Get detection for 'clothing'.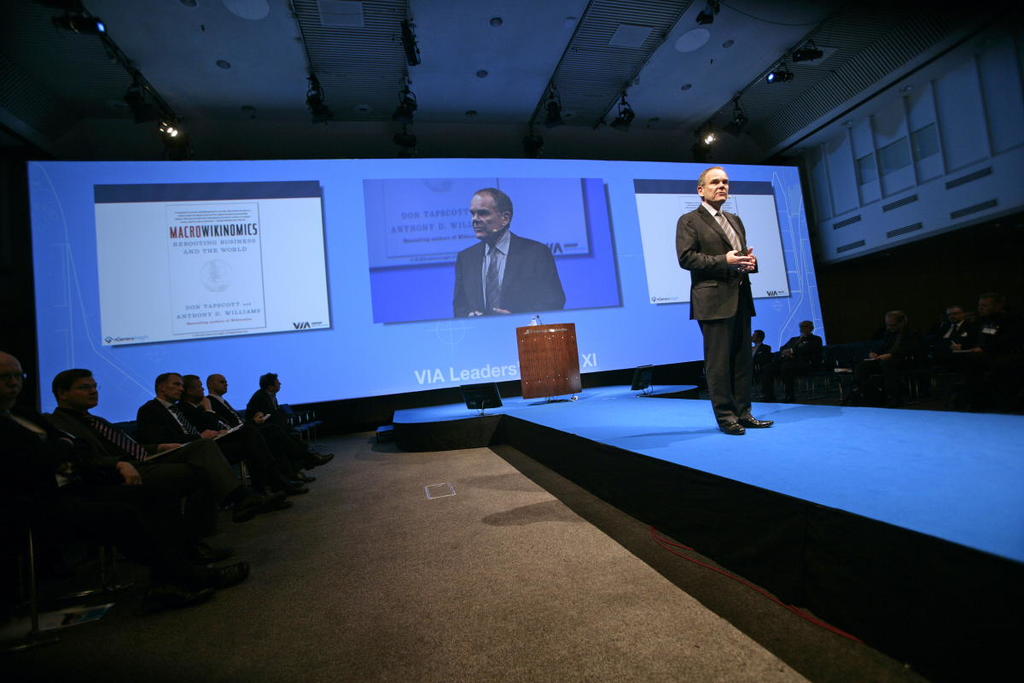
Detection: {"left": 775, "top": 332, "right": 827, "bottom": 389}.
